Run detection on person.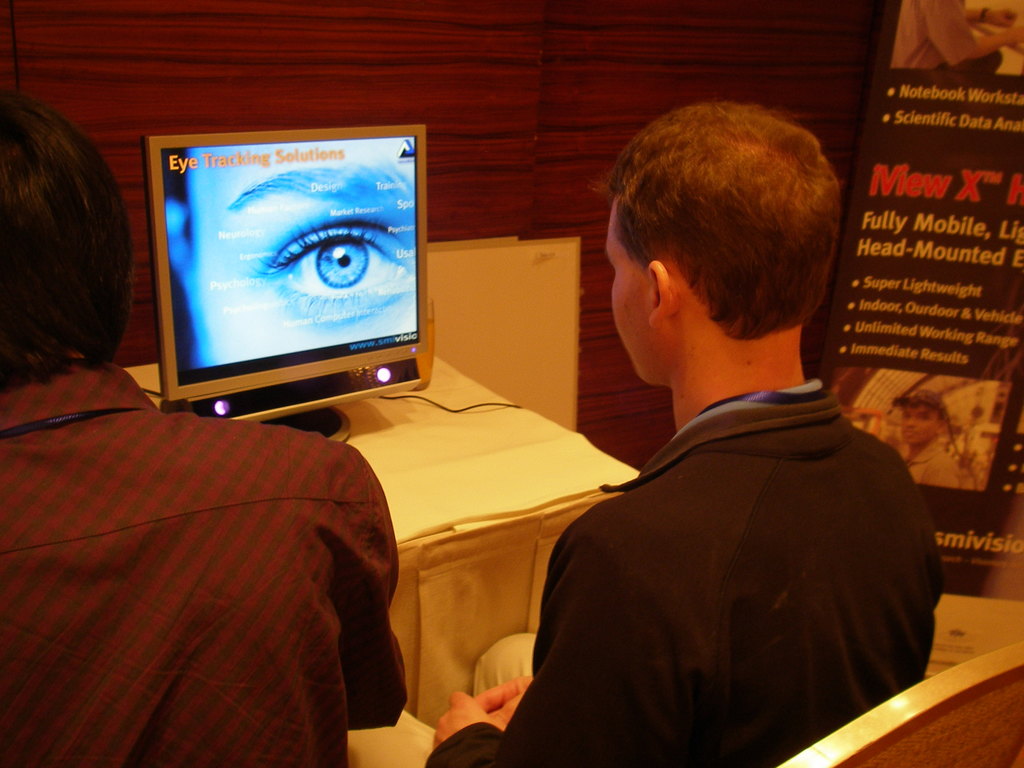
Result: (x1=884, y1=0, x2=1023, y2=76).
